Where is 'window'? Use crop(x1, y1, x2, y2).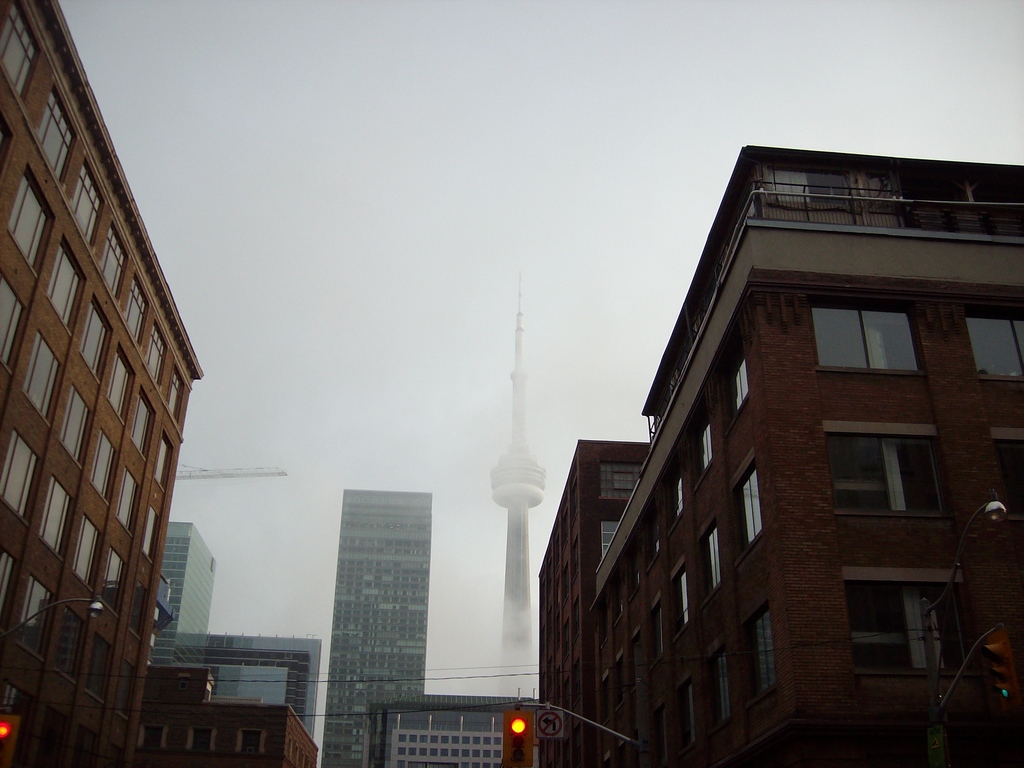
crop(91, 634, 113, 698).
